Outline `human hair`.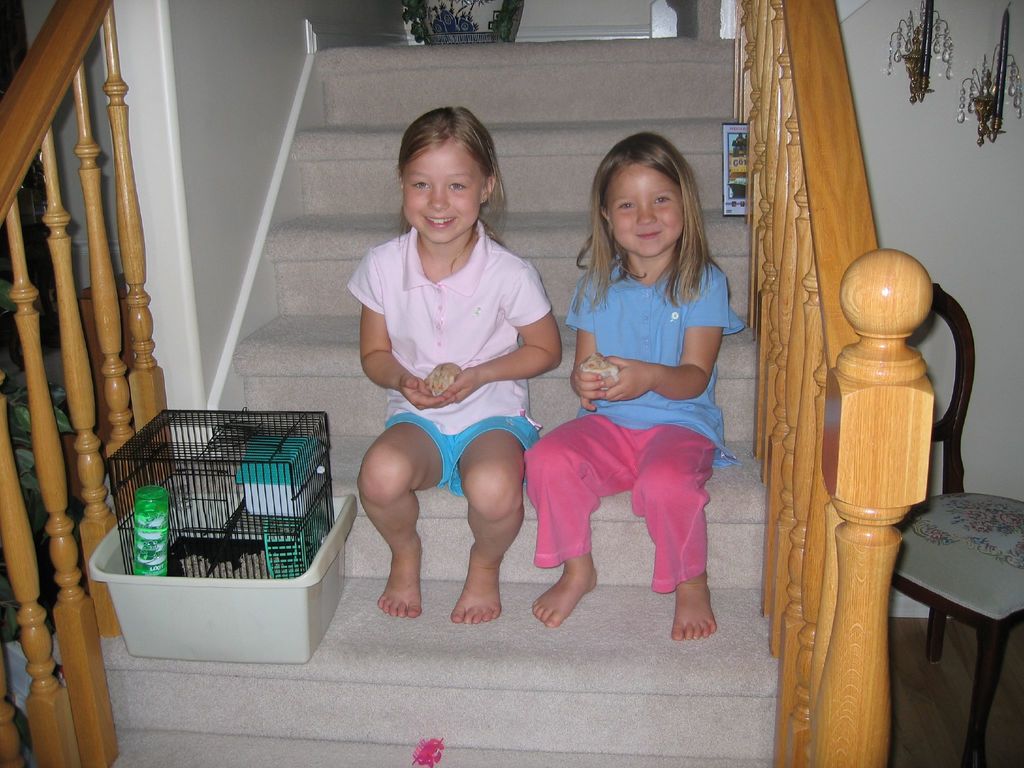
Outline: (x1=587, y1=132, x2=712, y2=291).
